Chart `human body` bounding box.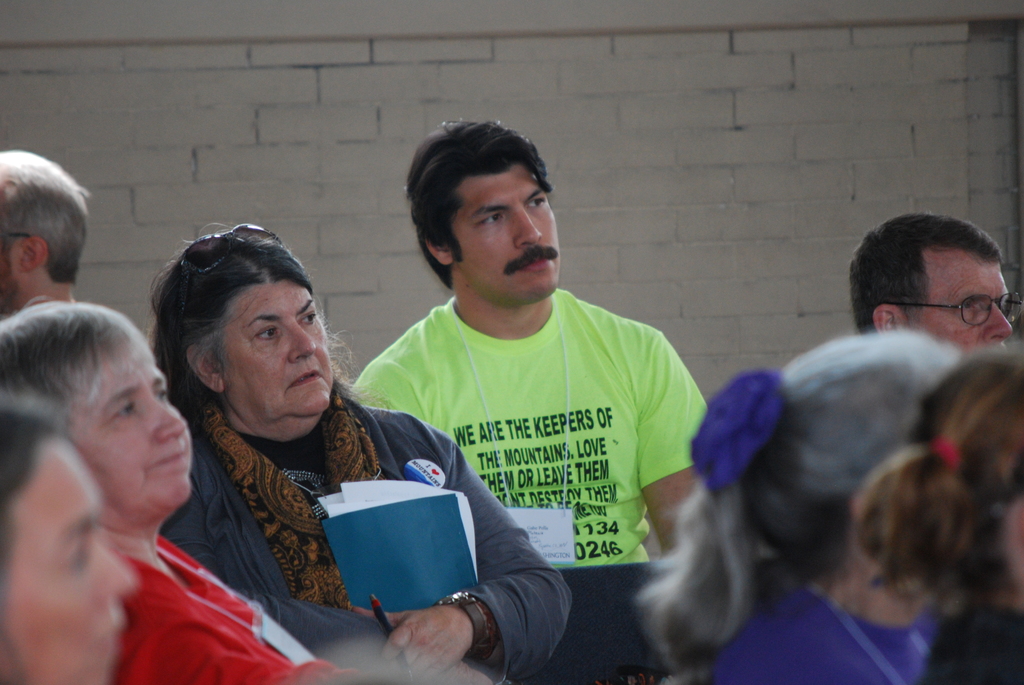
Charted: 161:379:579:684.
